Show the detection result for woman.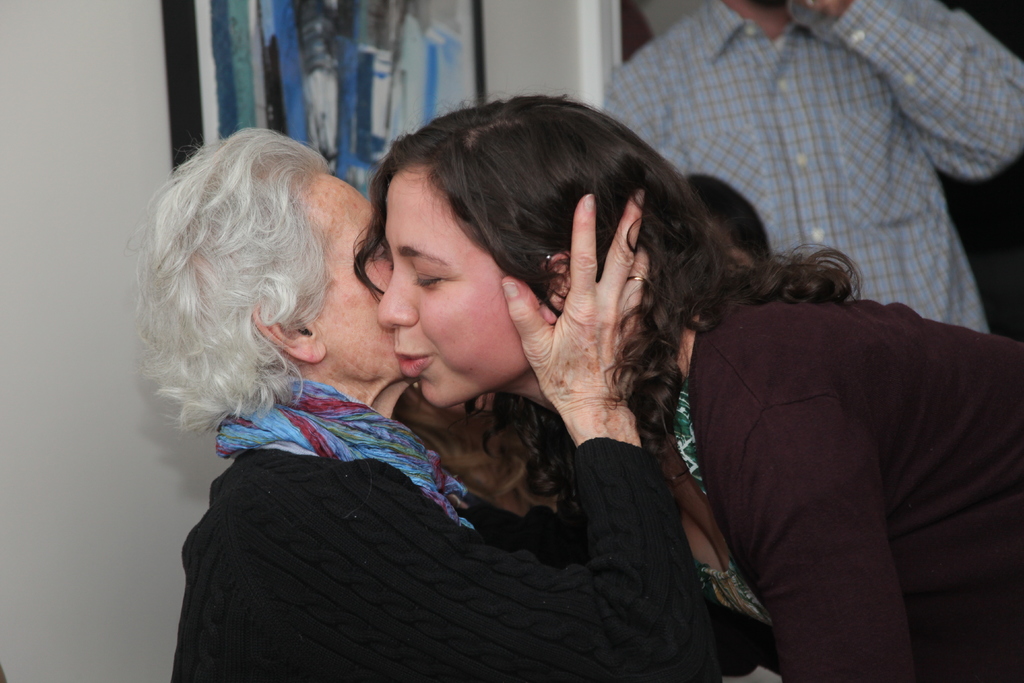
x1=349 y1=95 x2=1023 y2=682.
